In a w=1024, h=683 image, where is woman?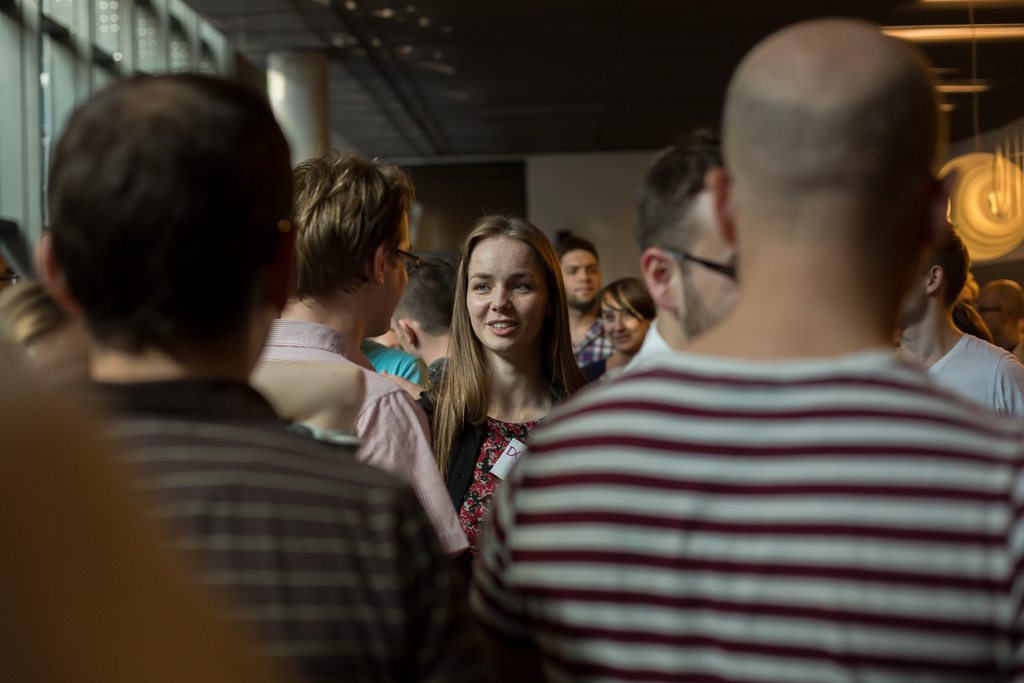
select_region(573, 277, 652, 405).
